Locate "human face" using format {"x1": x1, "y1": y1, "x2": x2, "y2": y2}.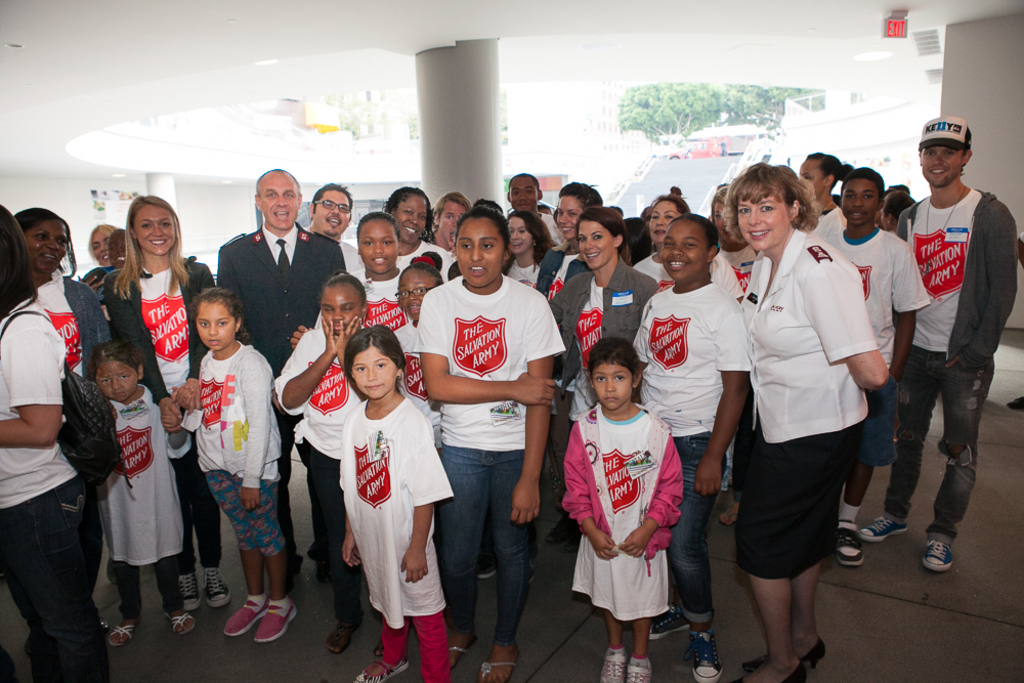
{"x1": 396, "y1": 265, "x2": 439, "y2": 321}.
